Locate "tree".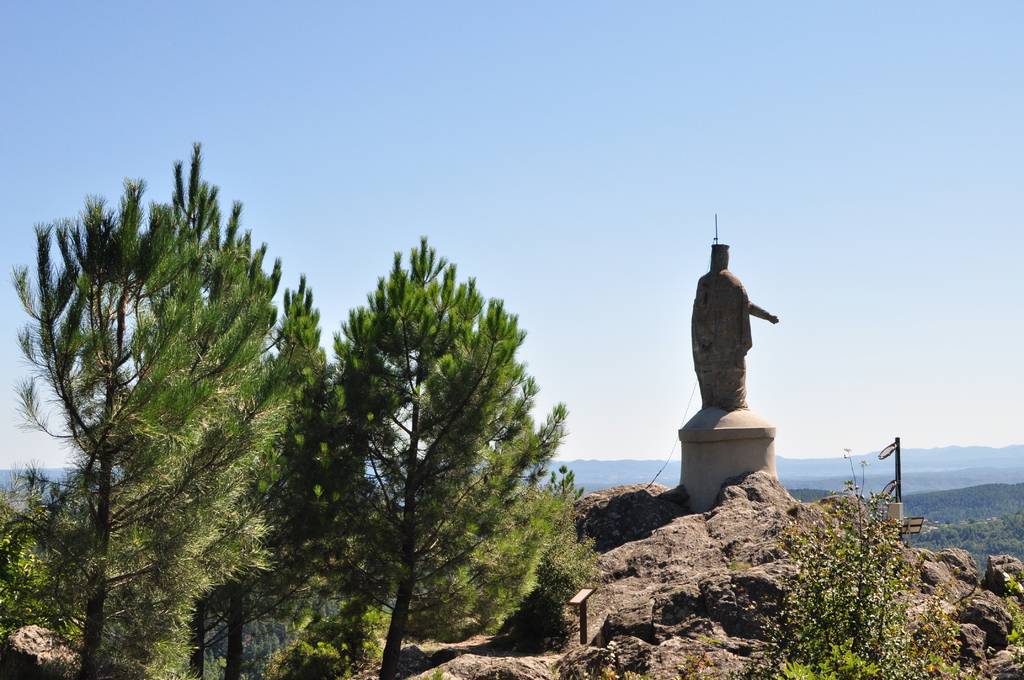
Bounding box: (732, 506, 916, 679).
